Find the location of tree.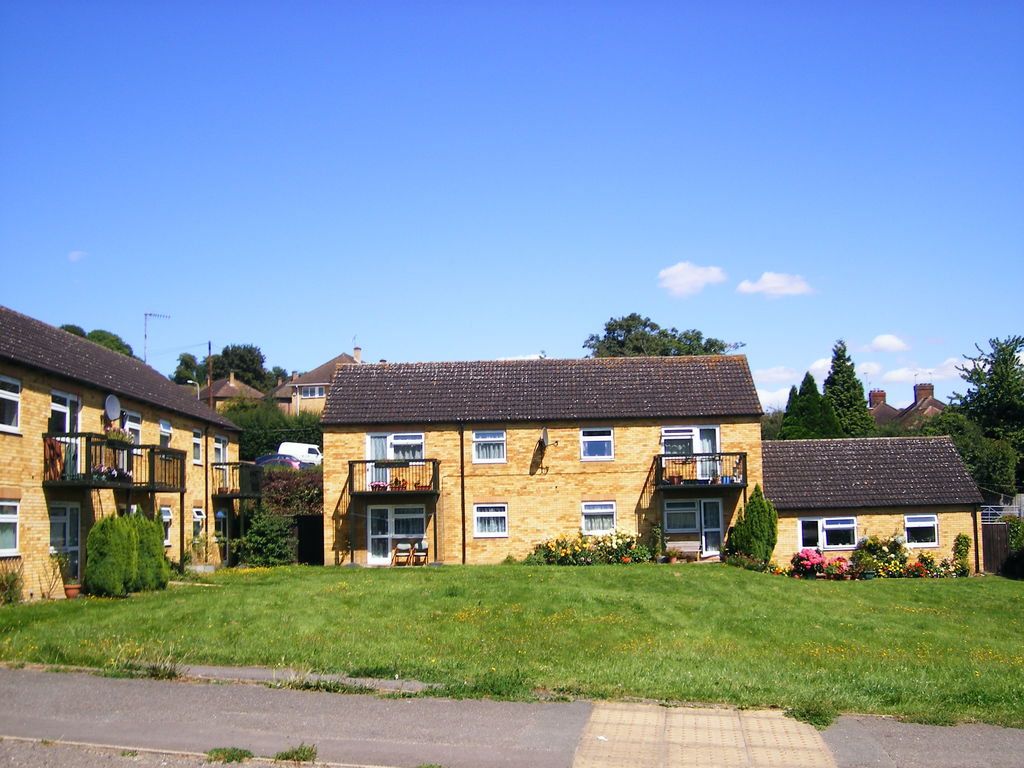
Location: rect(222, 393, 324, 464).
